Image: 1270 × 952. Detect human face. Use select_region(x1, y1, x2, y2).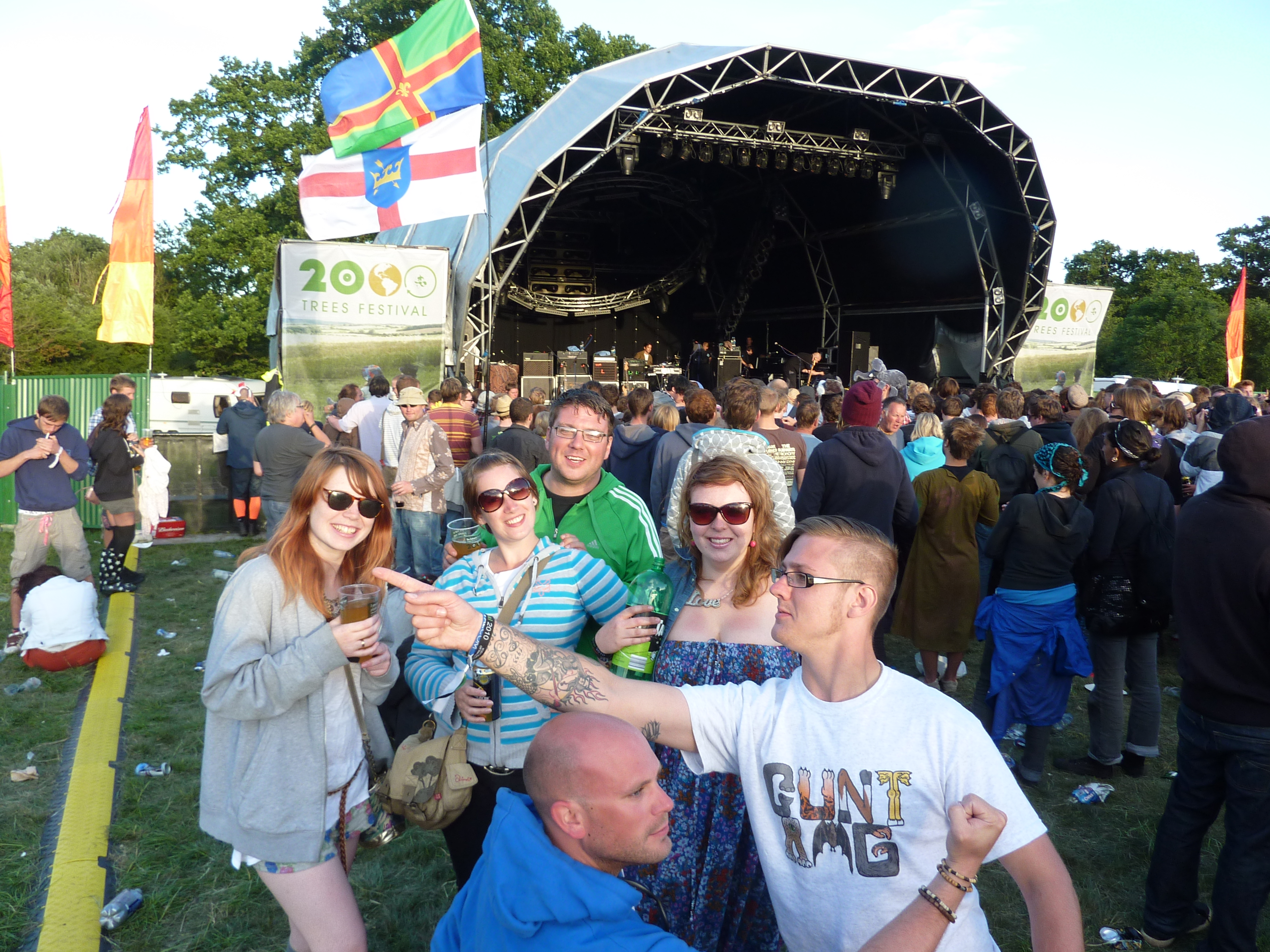
select_region(307, 136, 309, 140).
